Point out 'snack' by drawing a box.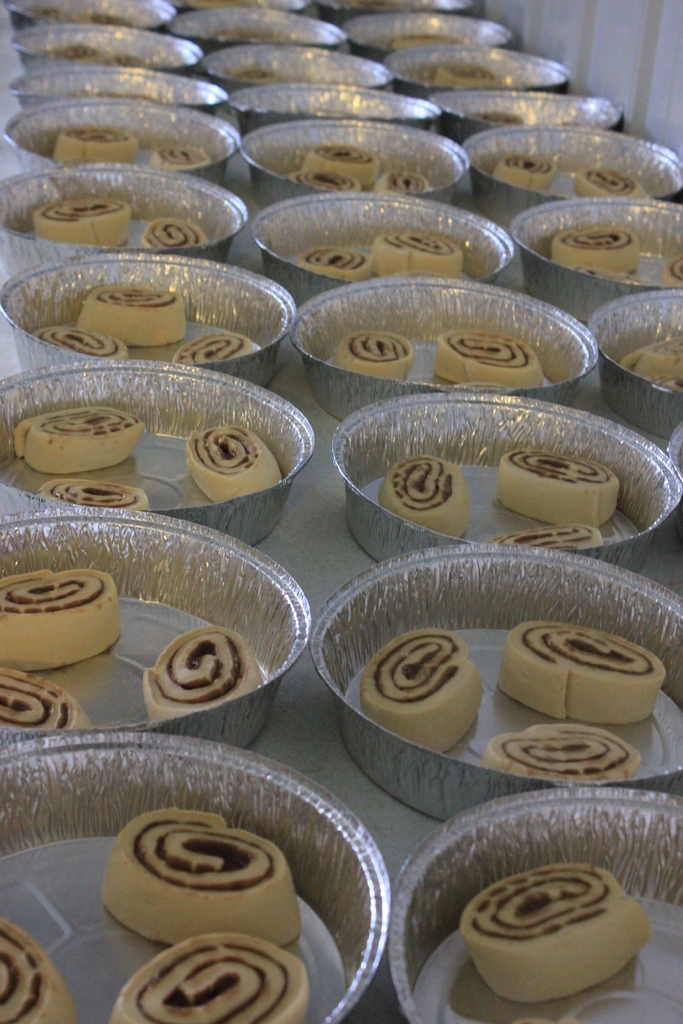
region(491, 625, 680, 724).
